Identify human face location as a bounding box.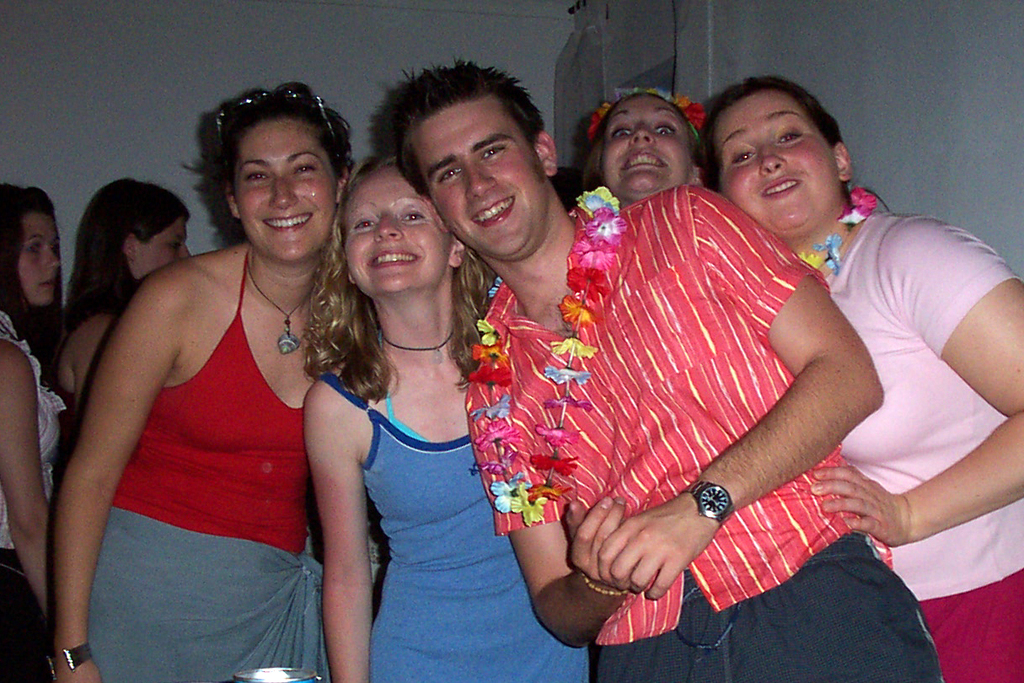
<region>598, 95, 698, 200</region>.
